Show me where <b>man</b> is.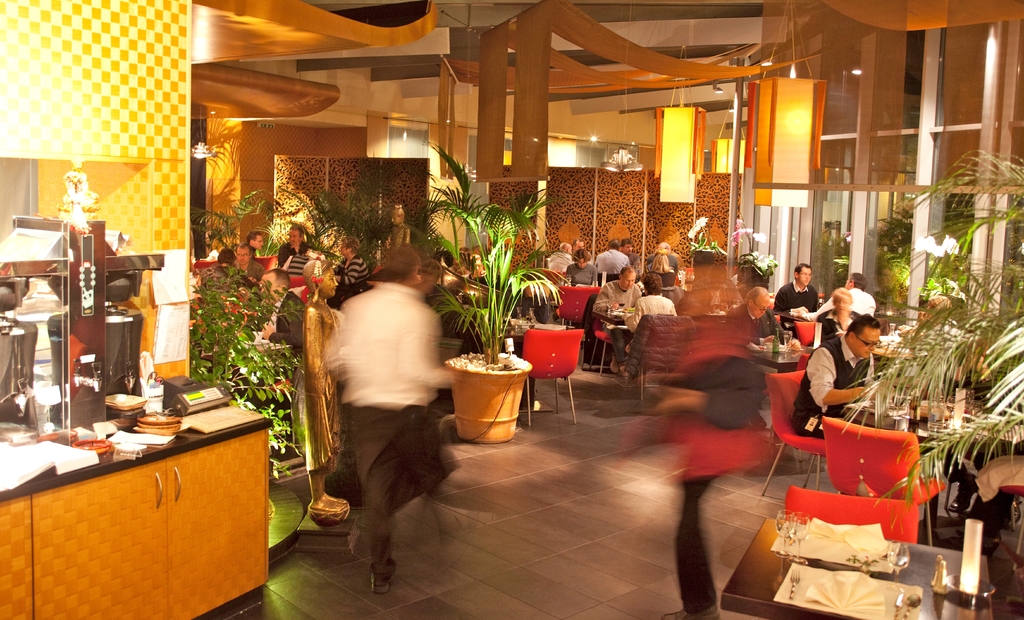
<b>man</b> is at locate(463, 248, 486, 281).
